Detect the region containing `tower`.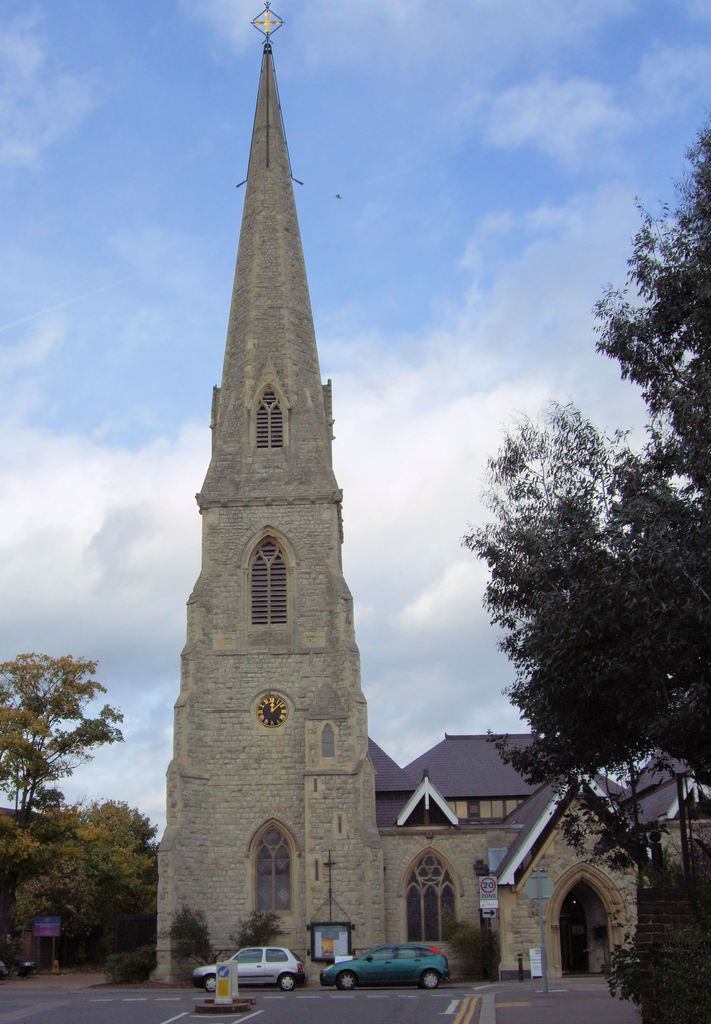
bbox=(152, 15, 391, 945).
